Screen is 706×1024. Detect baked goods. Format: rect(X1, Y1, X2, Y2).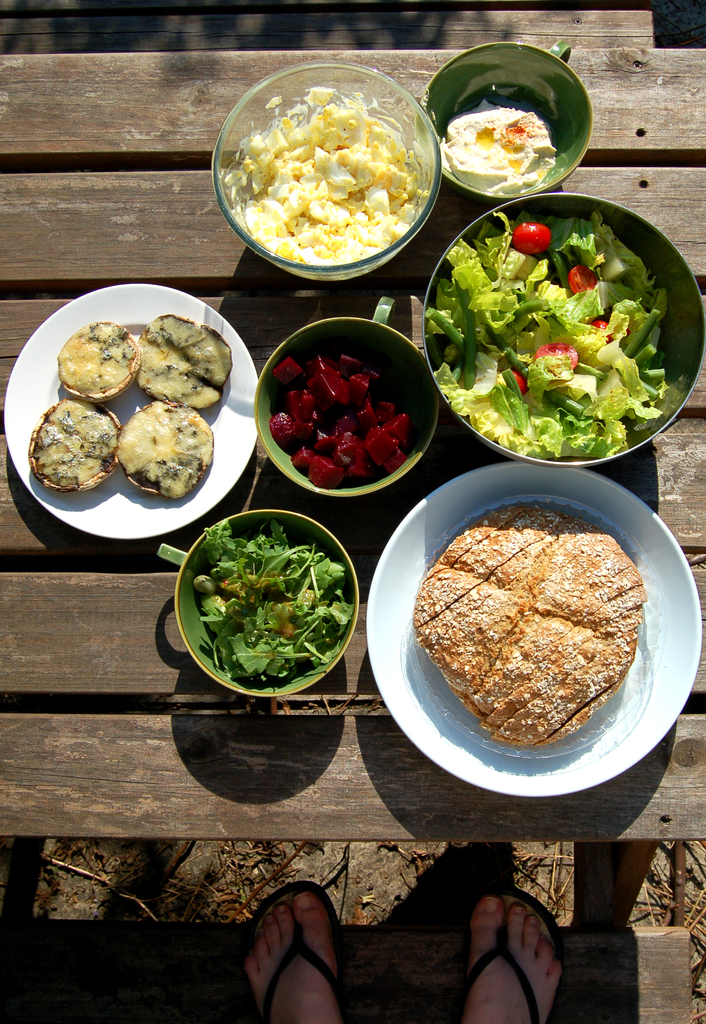
rect(59, 321, 140, 404).
